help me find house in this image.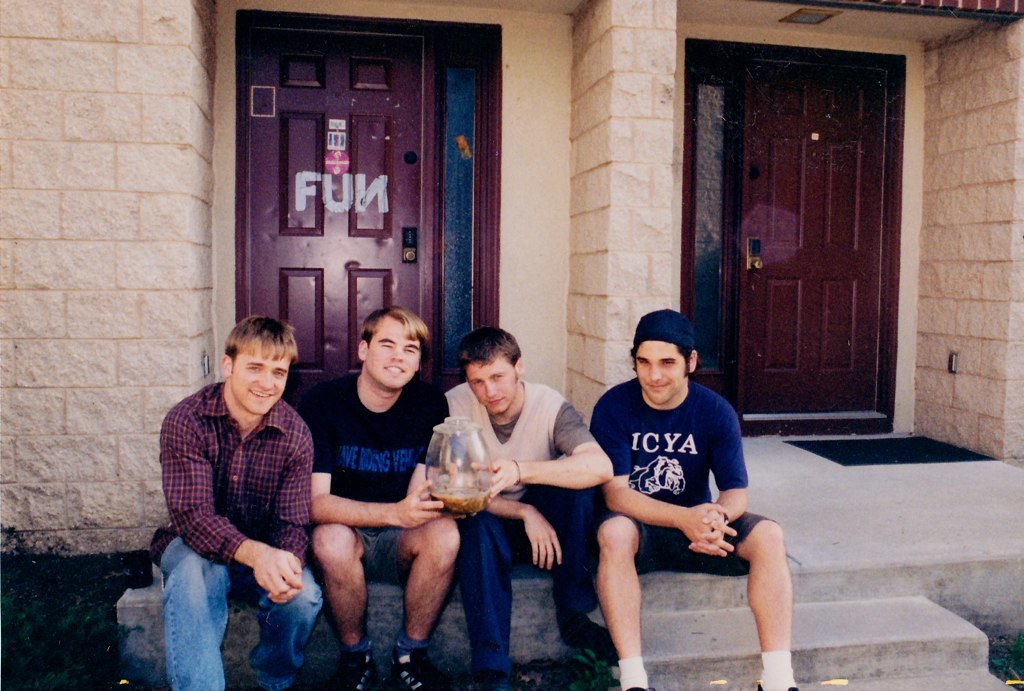
Found it: x1=0 y1=8 x2=1023 y2=582.
